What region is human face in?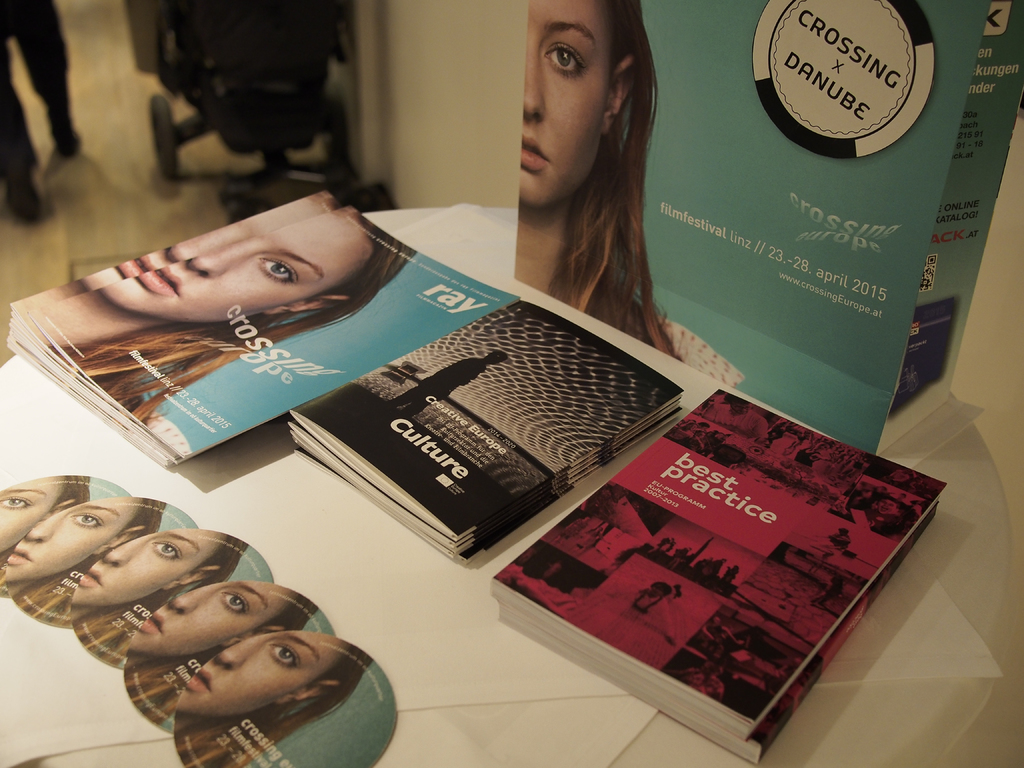
[102, 204, 371, 302].
